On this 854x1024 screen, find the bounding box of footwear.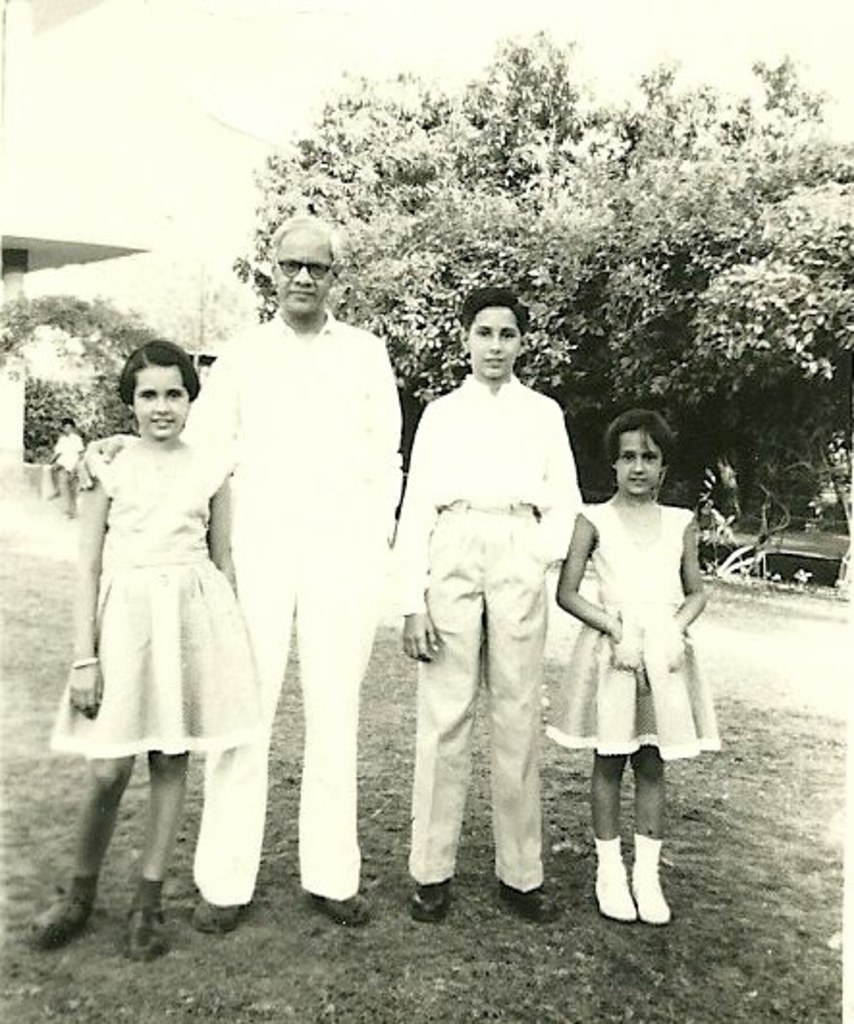
Bounding box: [x1=318, y1=891, x2=370, y2=931].
